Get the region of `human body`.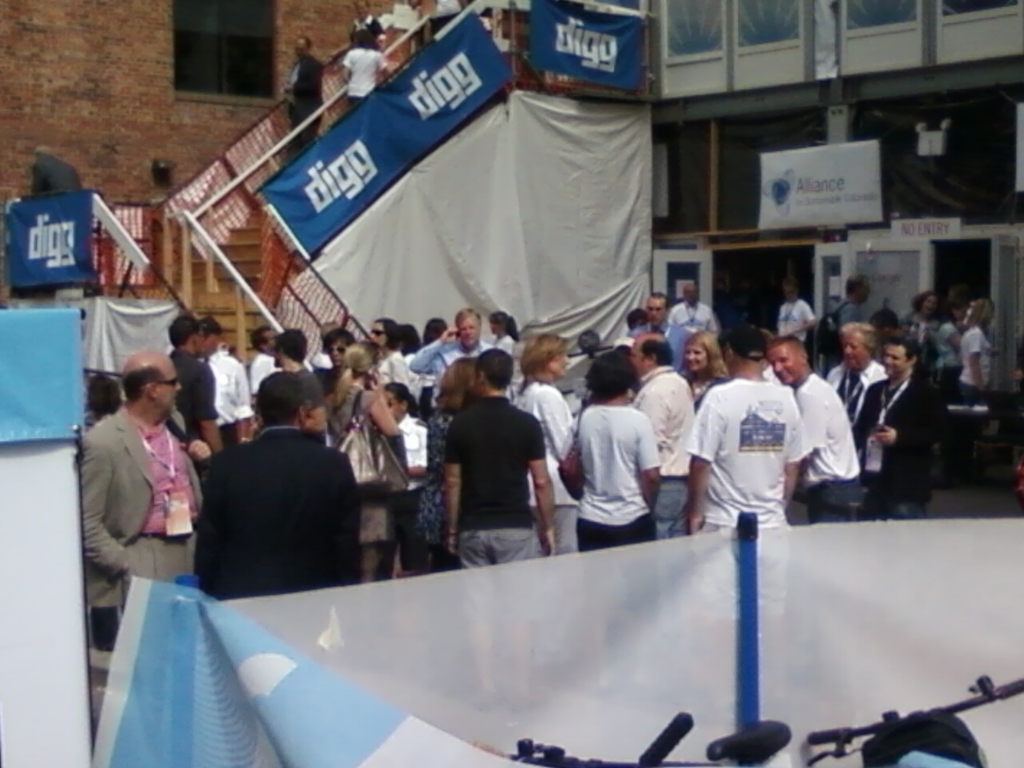
197/314/249/438.
